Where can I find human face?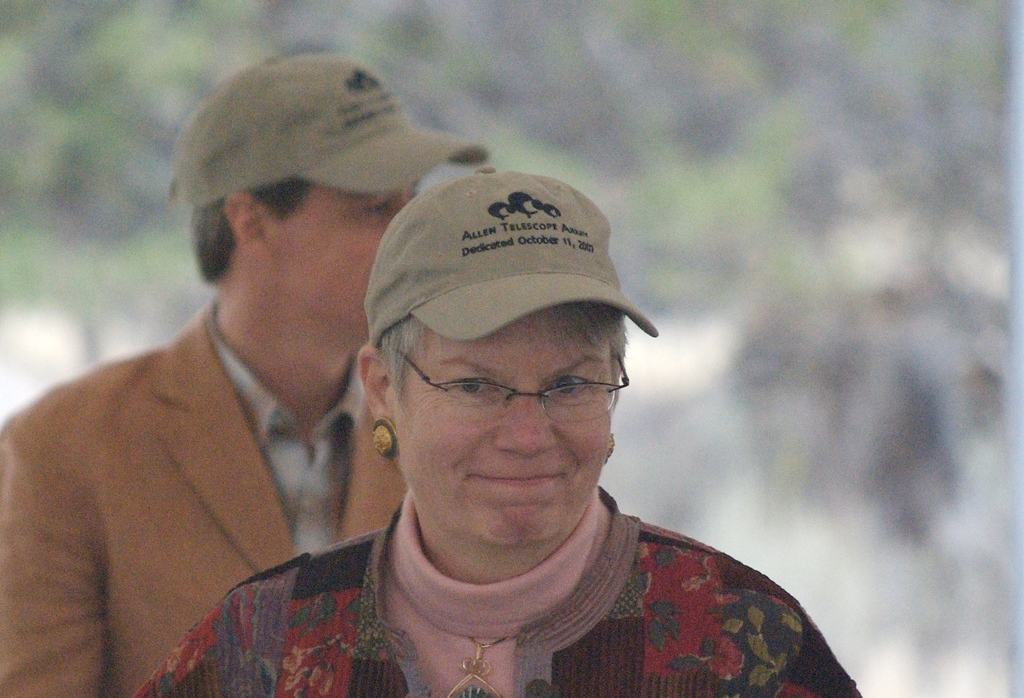
You can find it at locate(271, 178, 417, 343).
